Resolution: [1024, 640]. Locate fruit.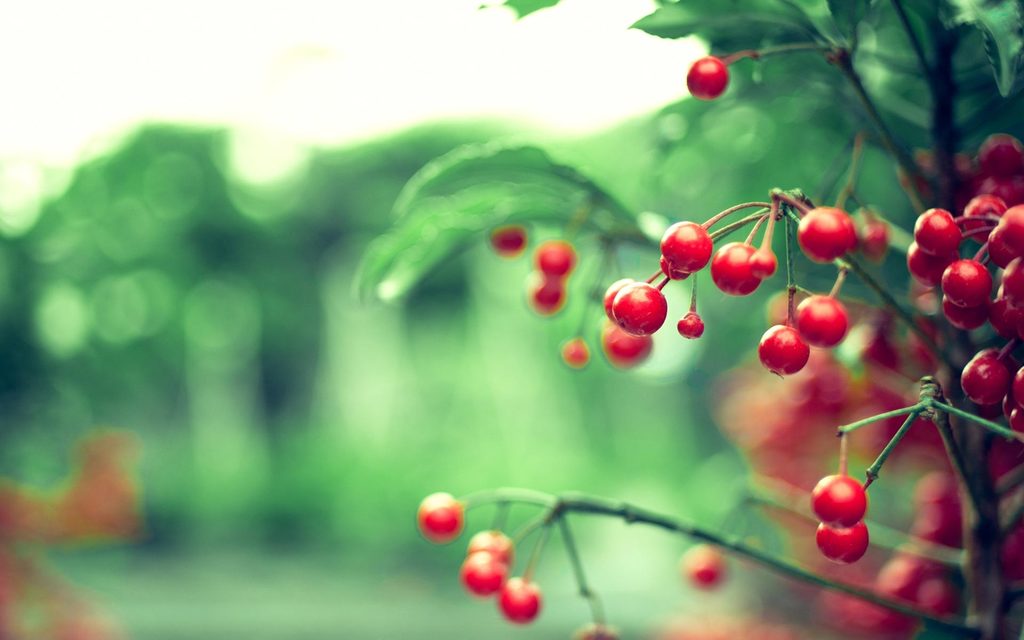
[left=686, top=56, right=729, bottom=101].
